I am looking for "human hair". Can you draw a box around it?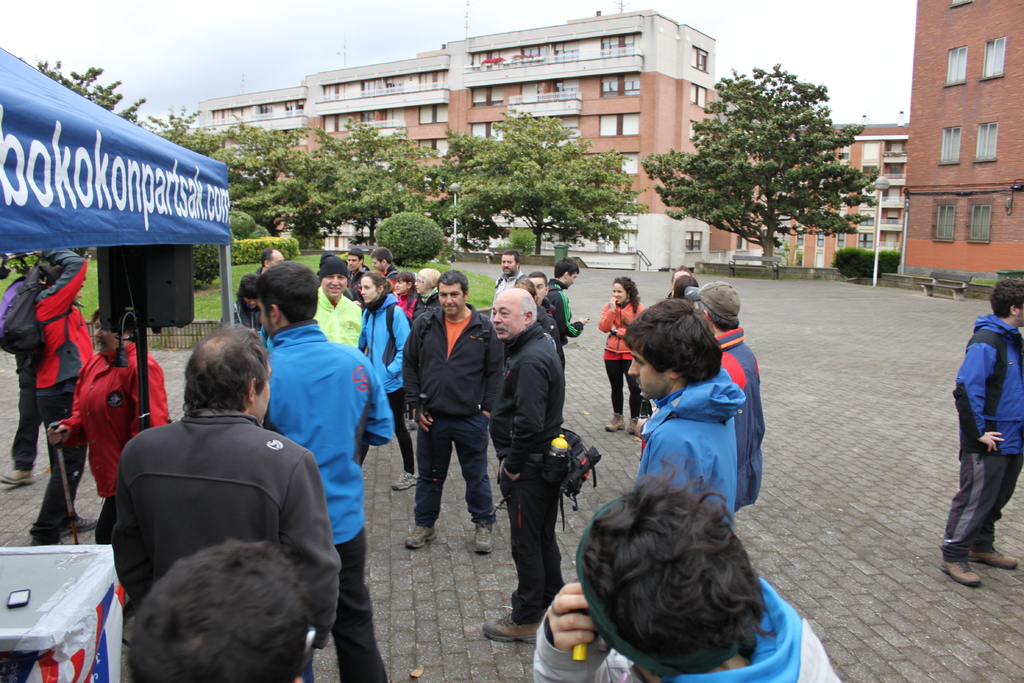
Sure, the bounding box is region(694, 299, 740, 328).
